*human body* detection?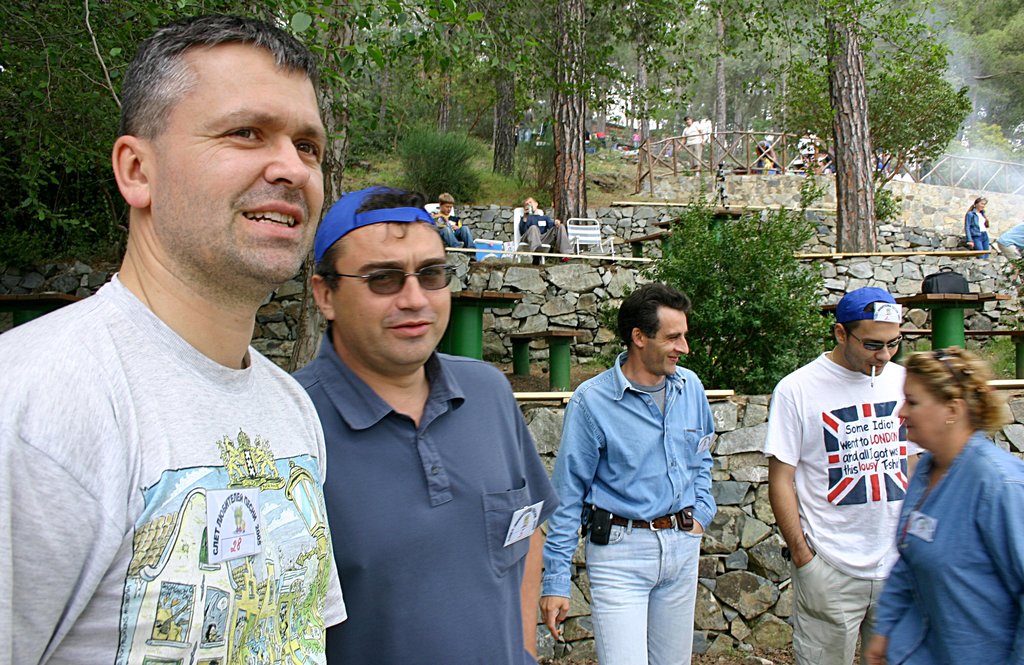
964,208,991,258
